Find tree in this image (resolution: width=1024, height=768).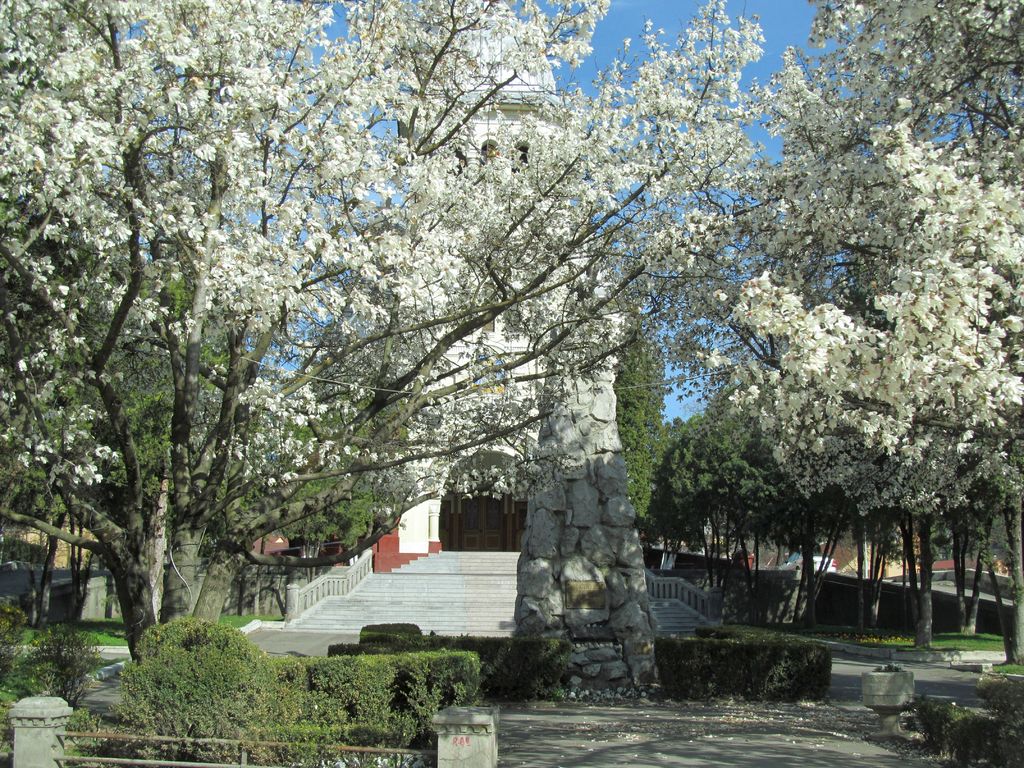
BBox(713, 6, 1023, 671).
